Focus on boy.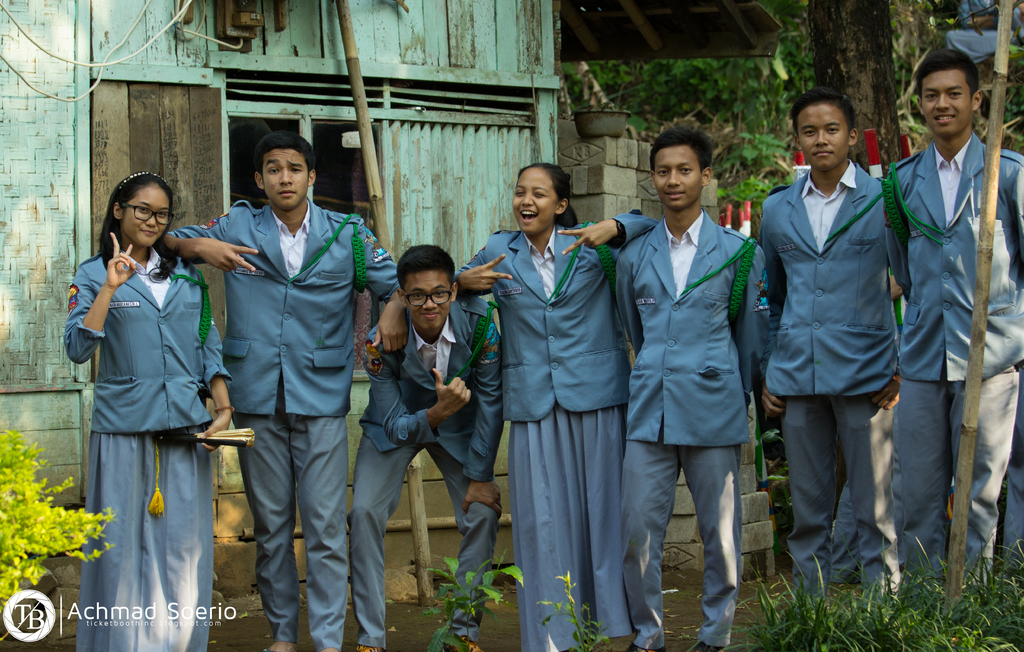
Focused at Rect(735, 77, 938, 608).
